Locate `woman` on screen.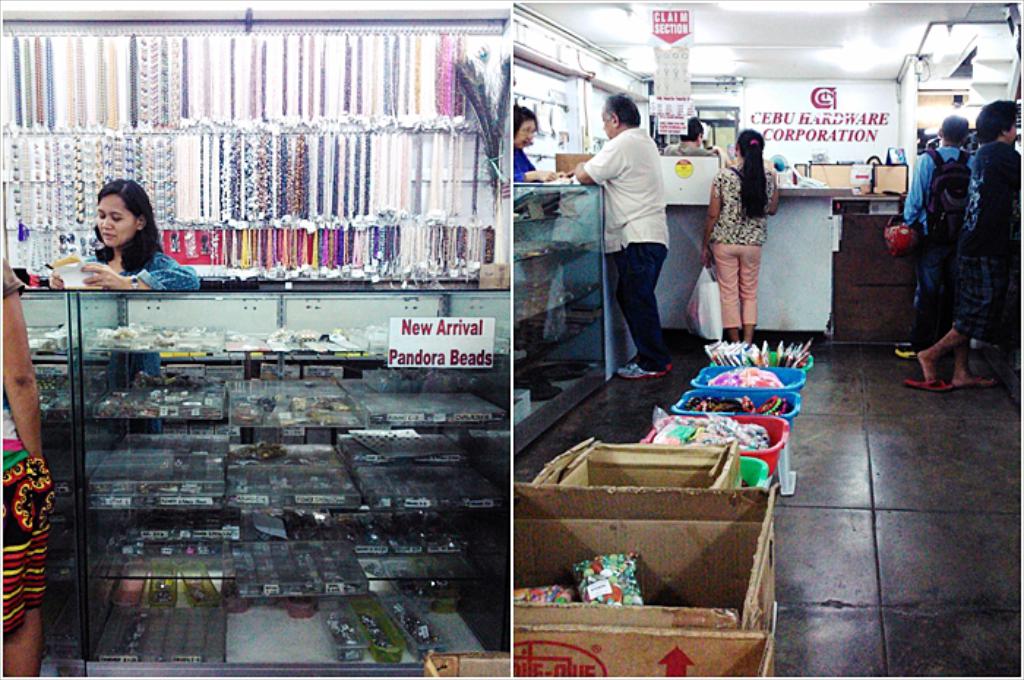
On screen at bbox=(511, 107, 553, 192).
